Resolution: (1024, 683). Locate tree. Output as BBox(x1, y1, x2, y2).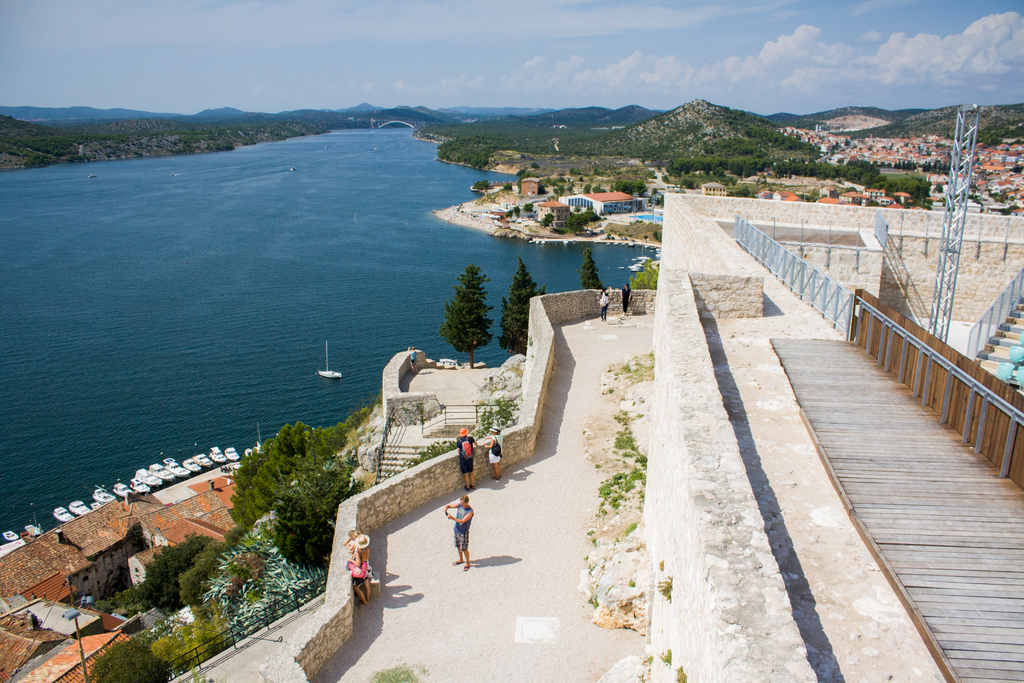
BBox(440, 266, 494, 369).
